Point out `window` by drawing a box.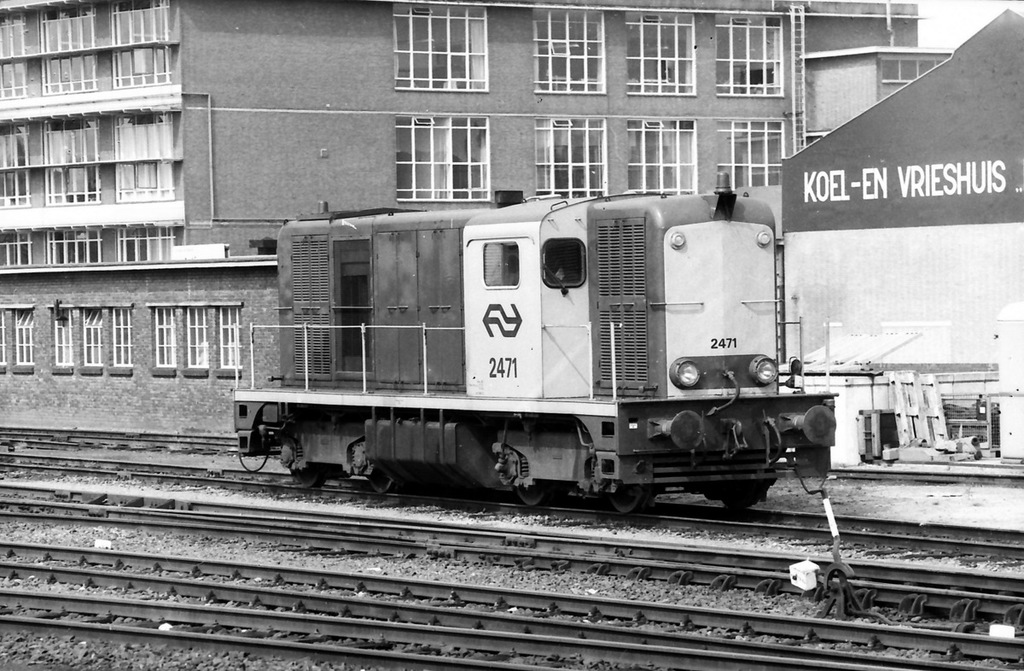
bbox=(9, 300, 32, 369).
